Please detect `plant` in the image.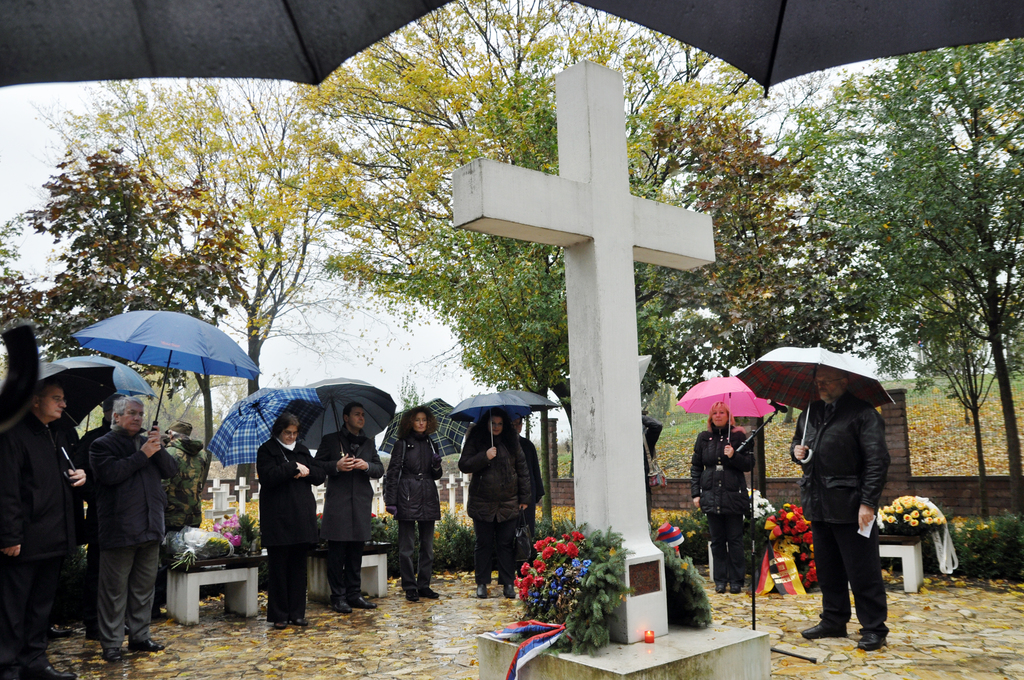
bbox=[646, 501, 715, 562].
